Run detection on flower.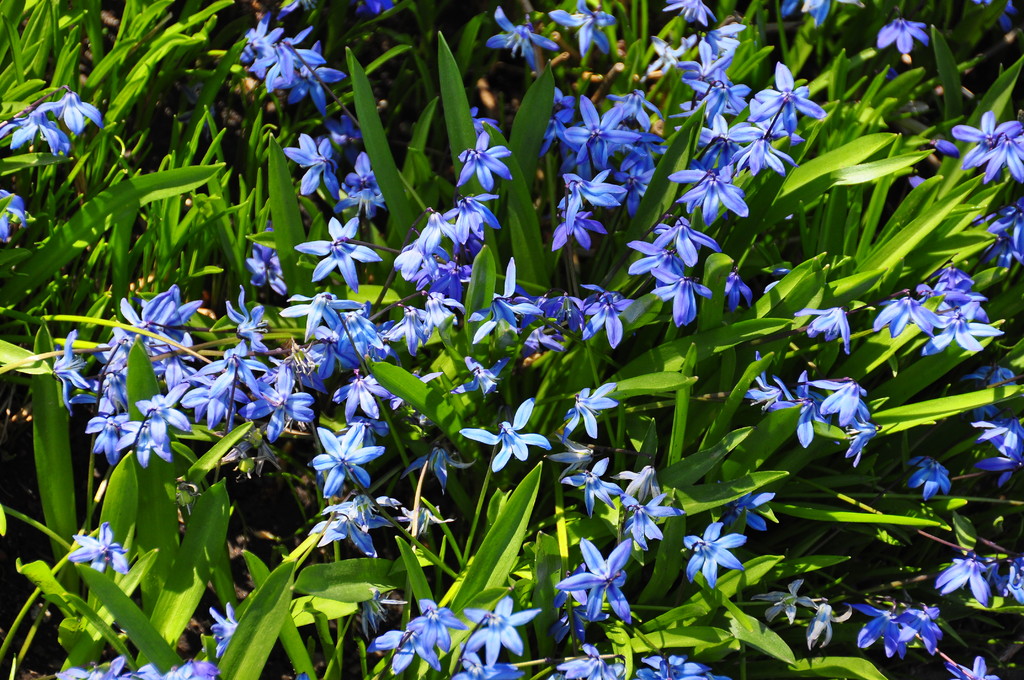
Result: 723/271/753/312.
